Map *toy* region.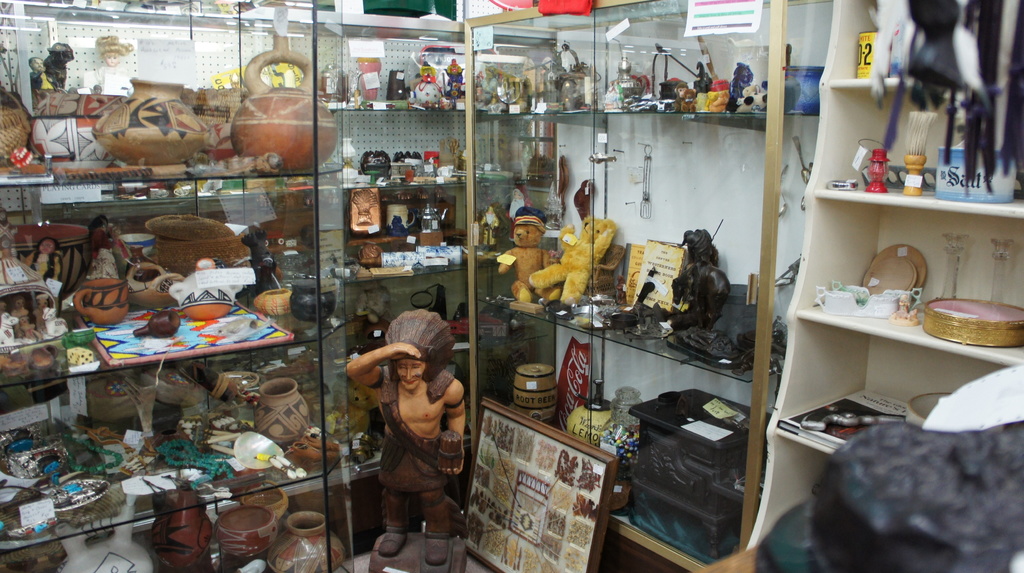
Mapped to {"left": 445, "top": 57, "right": 463, "bottom": 97}.
